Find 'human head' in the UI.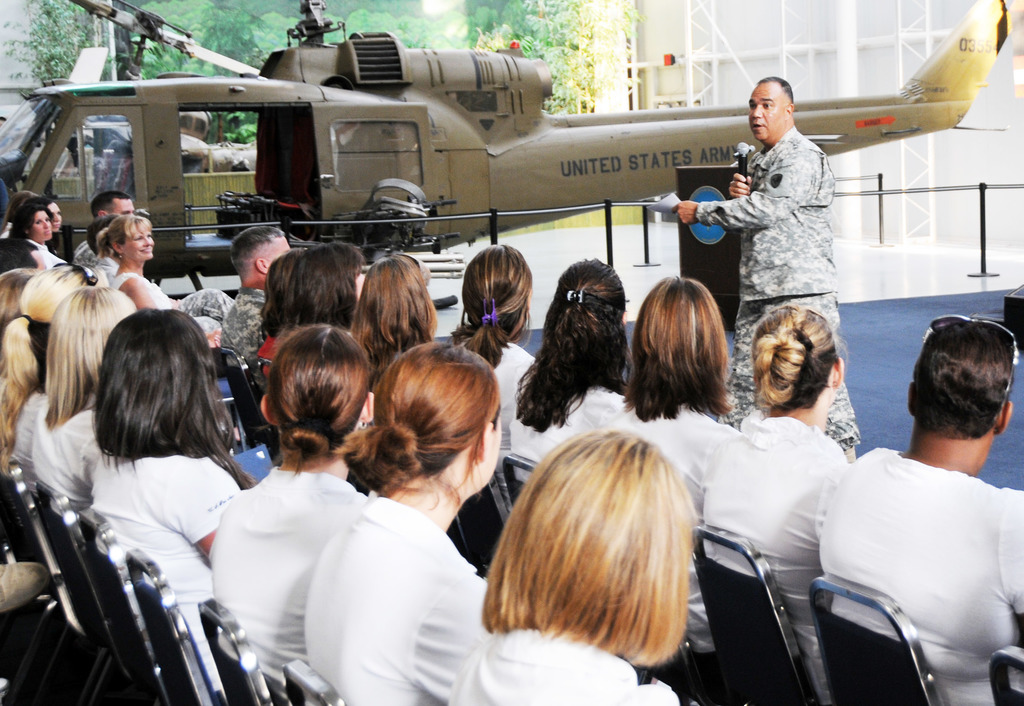
UI element at <bbox>630, 275, 726, 399</bbox>.
